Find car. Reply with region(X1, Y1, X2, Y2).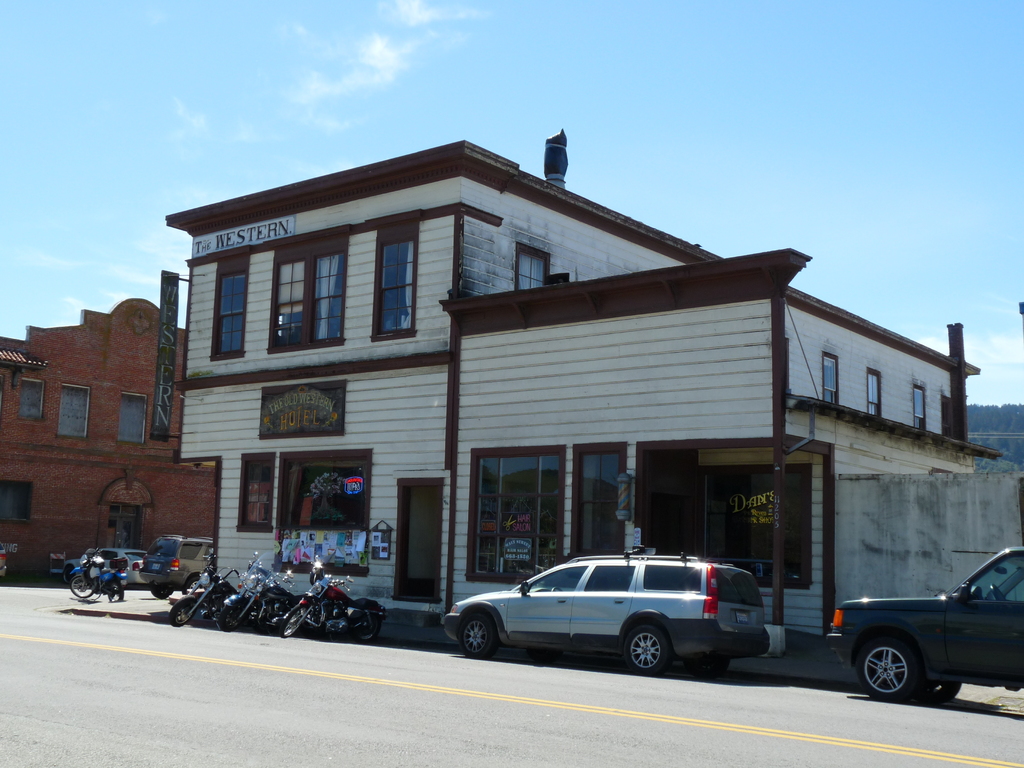
region(63, 548, 146, 590).
